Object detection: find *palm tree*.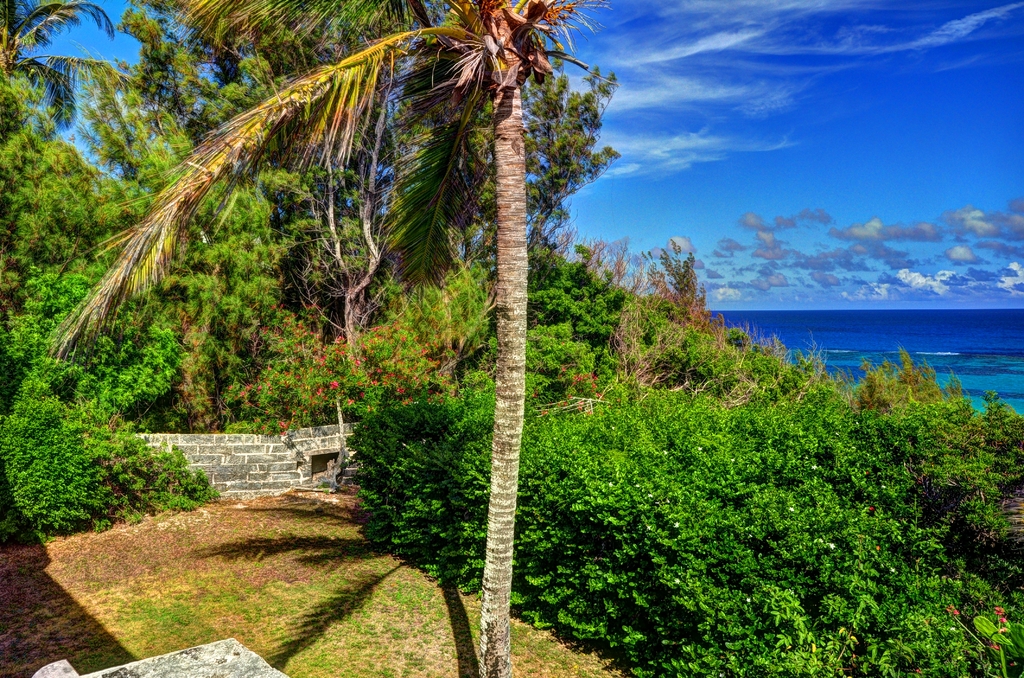
(82, 0, 720, 677).
